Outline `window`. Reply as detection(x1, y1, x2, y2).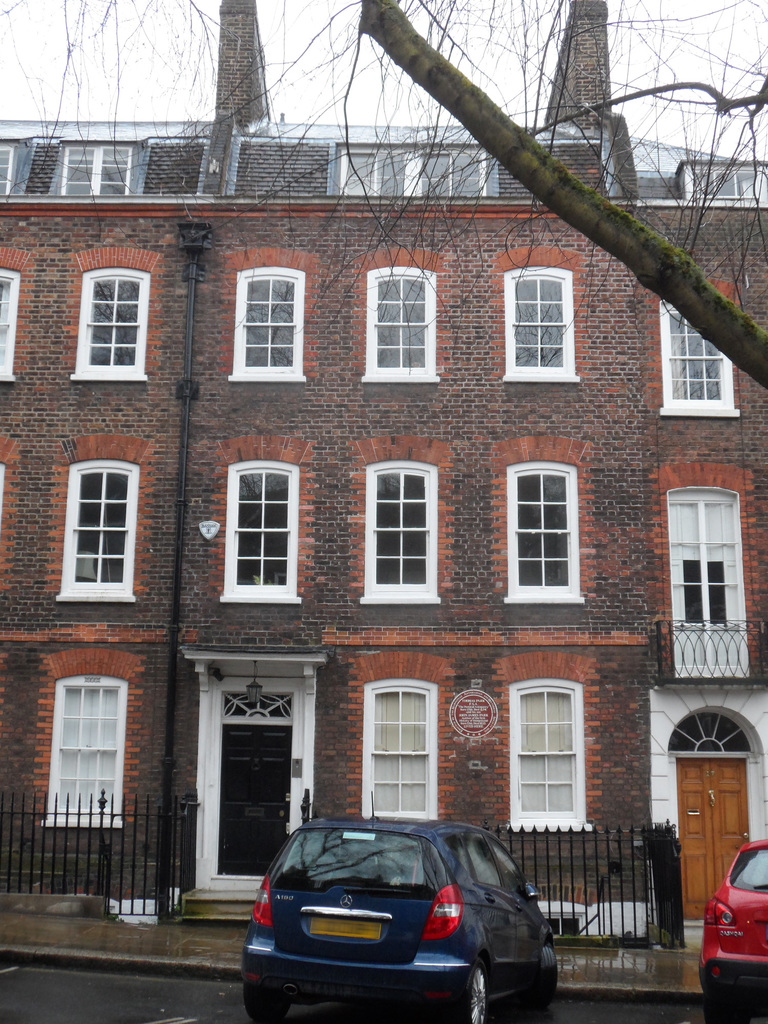
detection(655, 301, 739, 419).
